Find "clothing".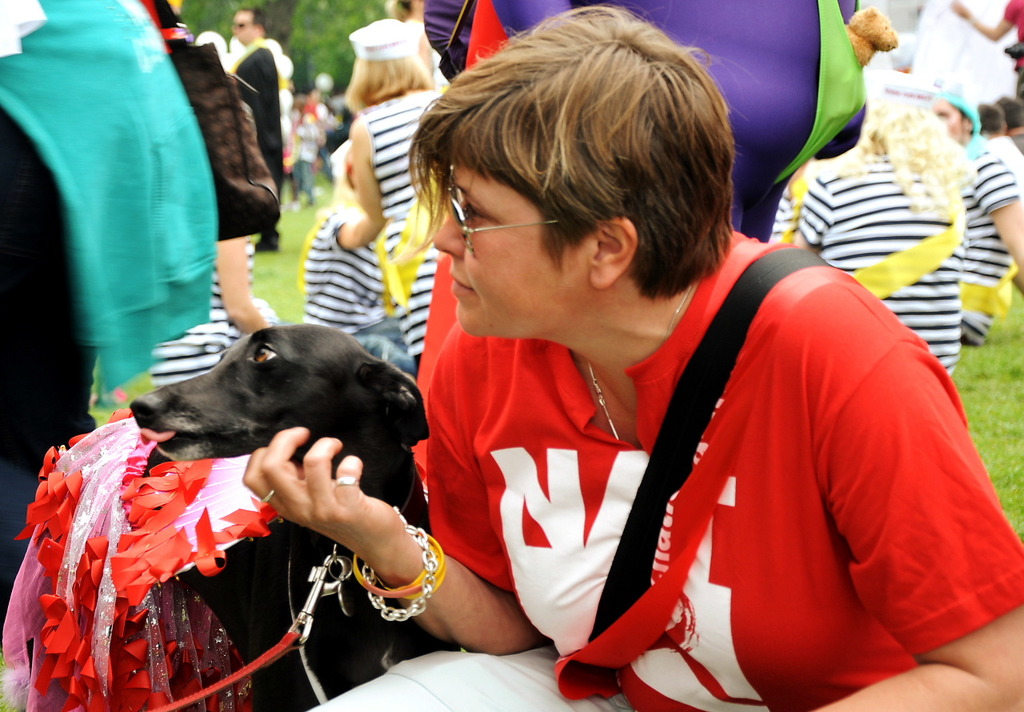
pyautogui.locateOnScreen(230, 34, 284, 235).
